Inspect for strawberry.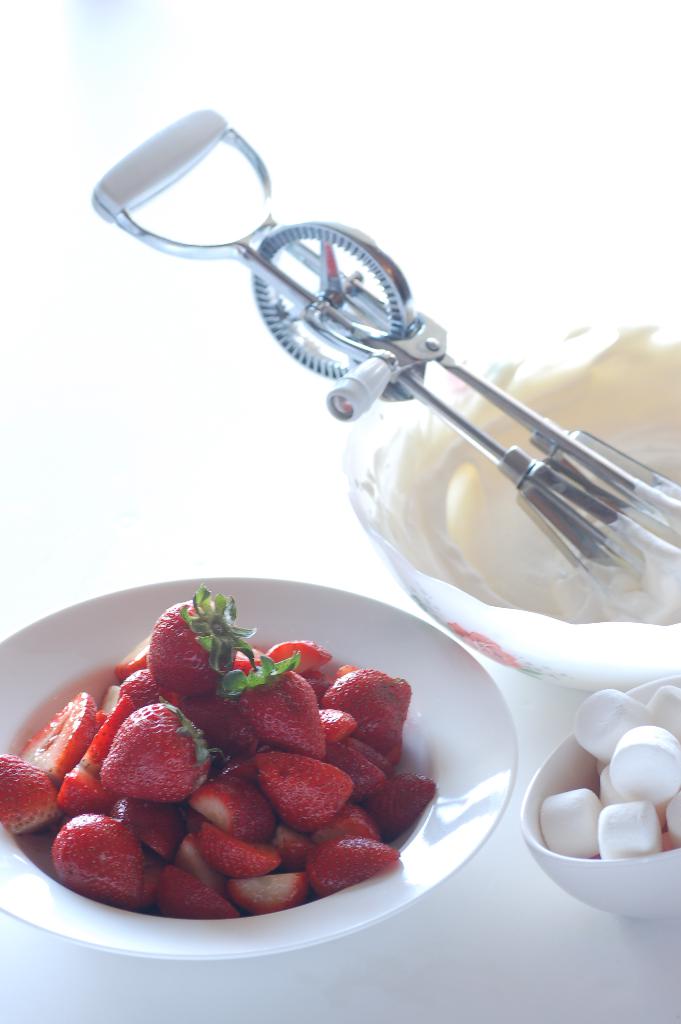
Inspection: x1=220 y1=867 x2=321 y2=925.
